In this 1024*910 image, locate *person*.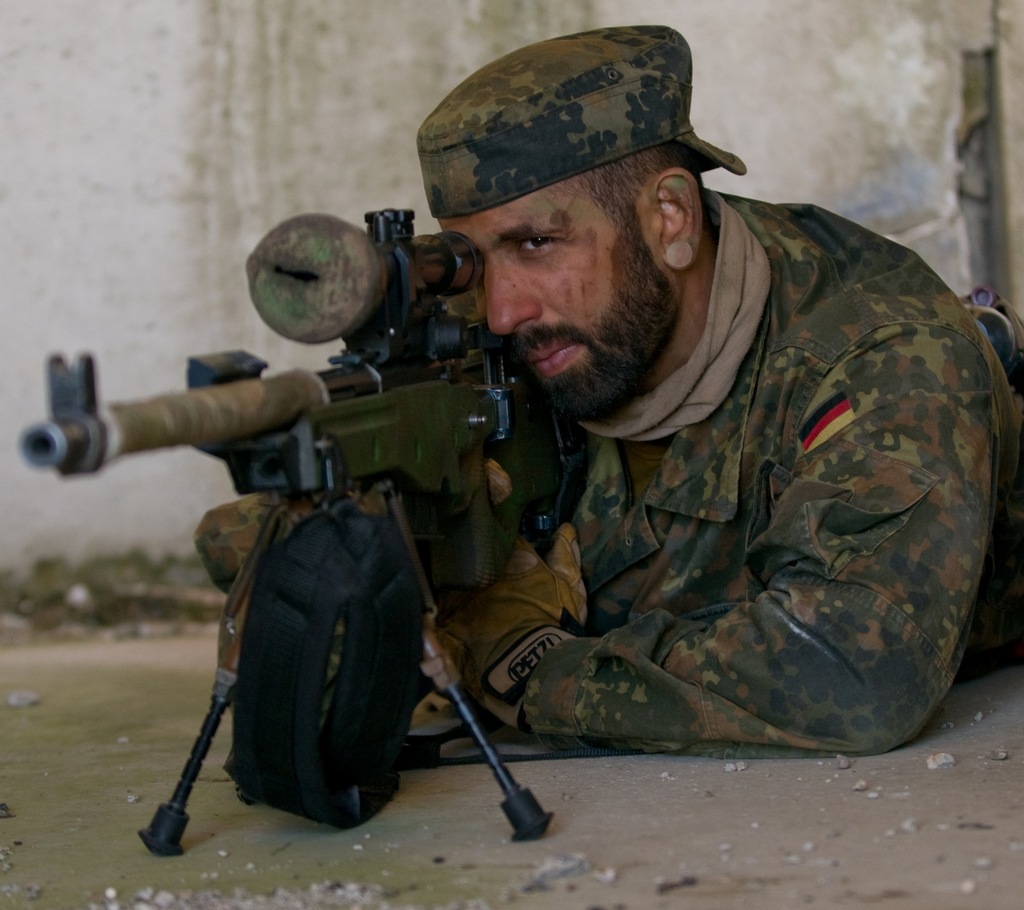
Bounding box: {"left": 184, "top": 24, "right": 1023, "bottom": 754}.
